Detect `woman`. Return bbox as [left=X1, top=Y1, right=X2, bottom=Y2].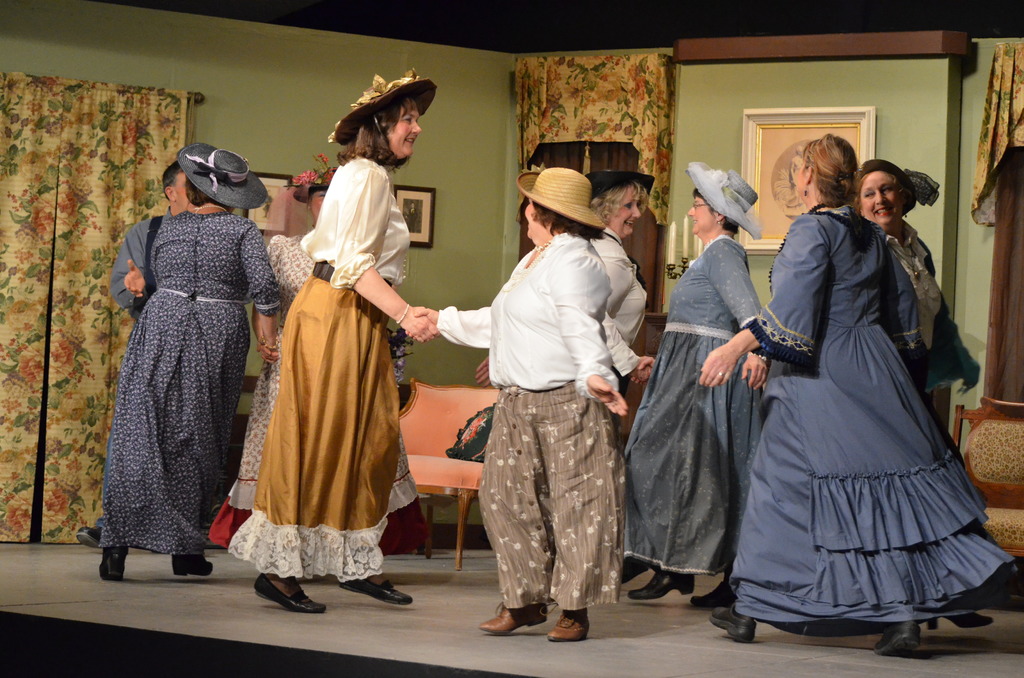
[left=698, top=129, right=1016, bottom=650].
